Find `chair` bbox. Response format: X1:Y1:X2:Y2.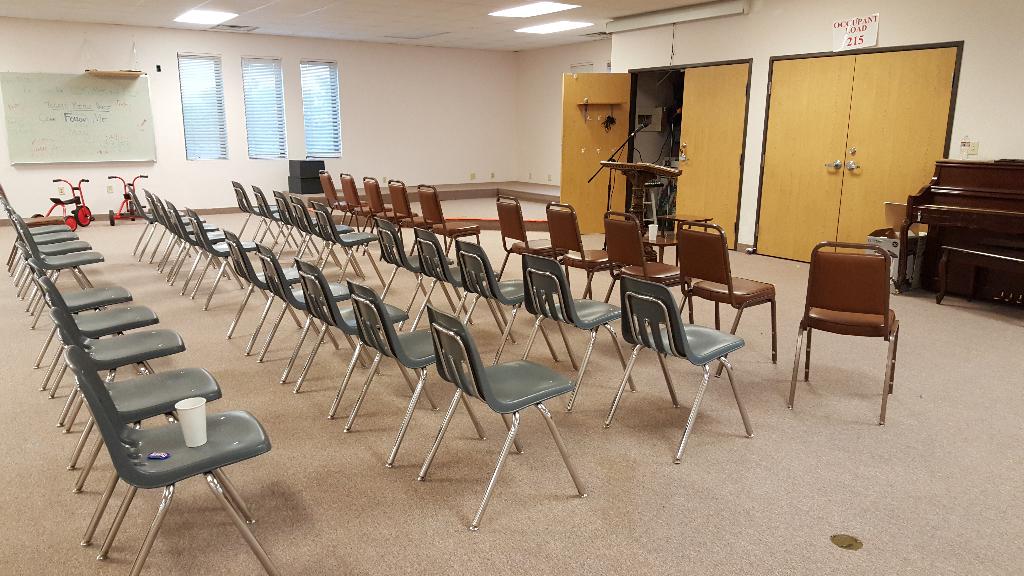
337:175:390:243.
